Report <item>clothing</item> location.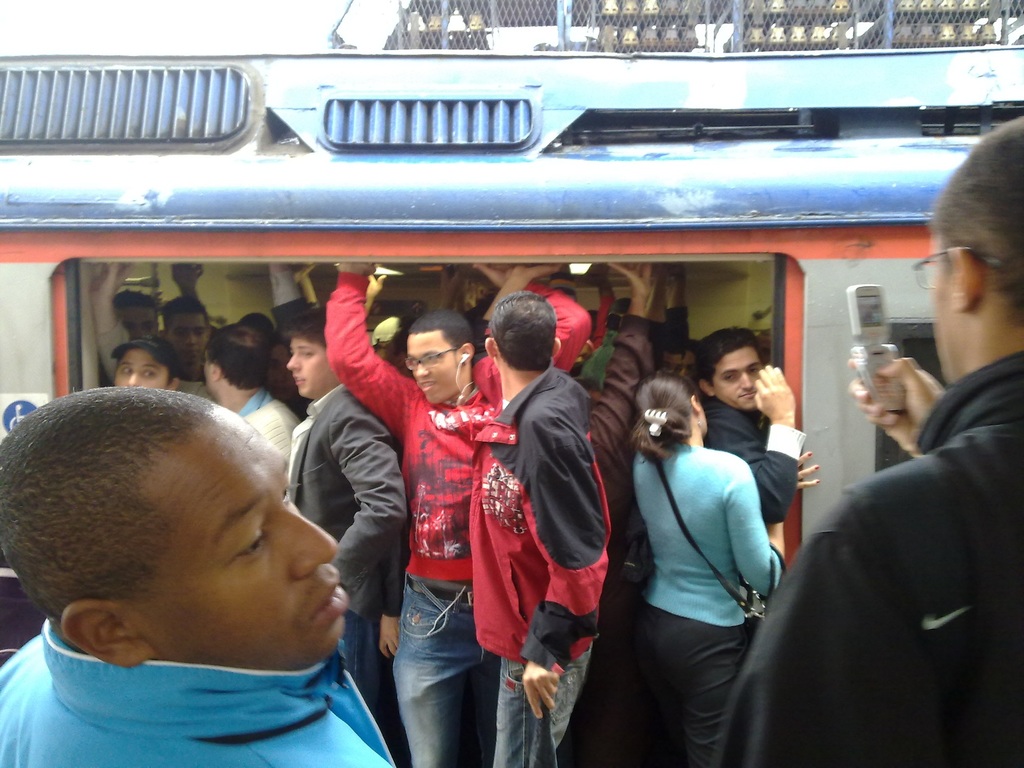
Report: box(470, 363, 618, 668).
